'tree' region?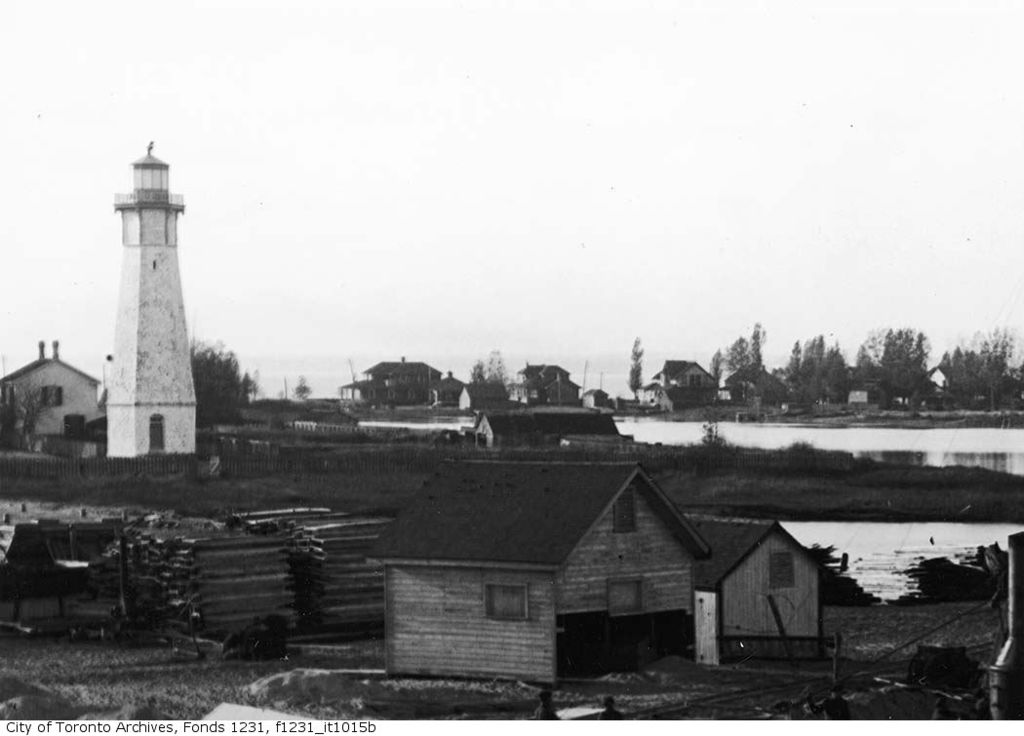
x1=472 y1=348 x2=513 y2=410
